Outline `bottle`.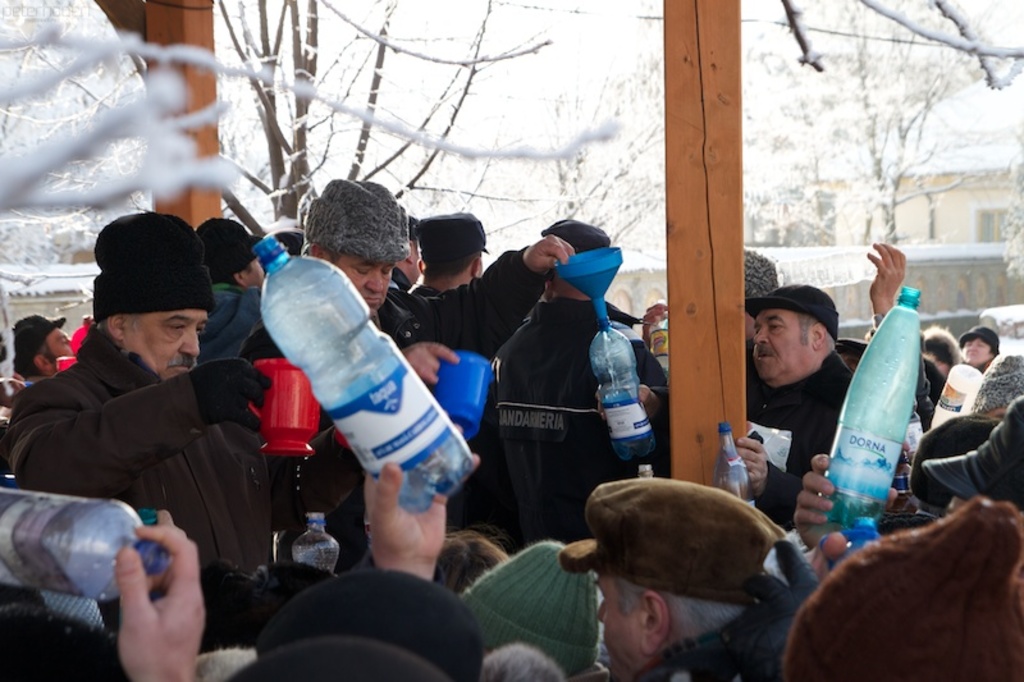
Outline: select_region(291, 511, 337, 581).
